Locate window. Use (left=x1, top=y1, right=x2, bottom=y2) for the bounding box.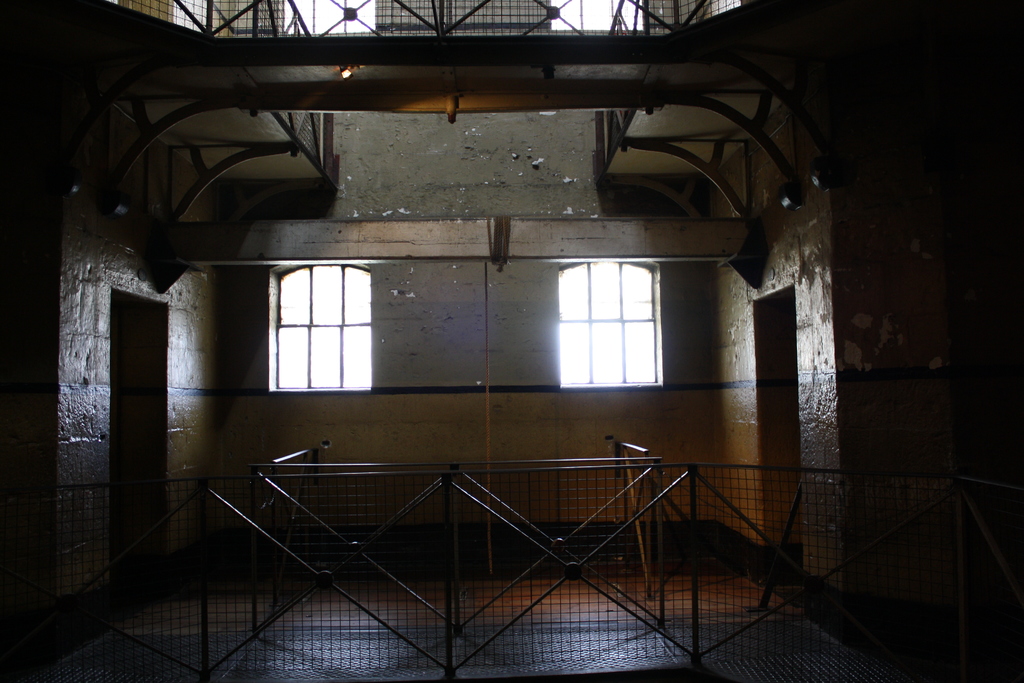
(left=273, top=262, right=372, bottom=388).
